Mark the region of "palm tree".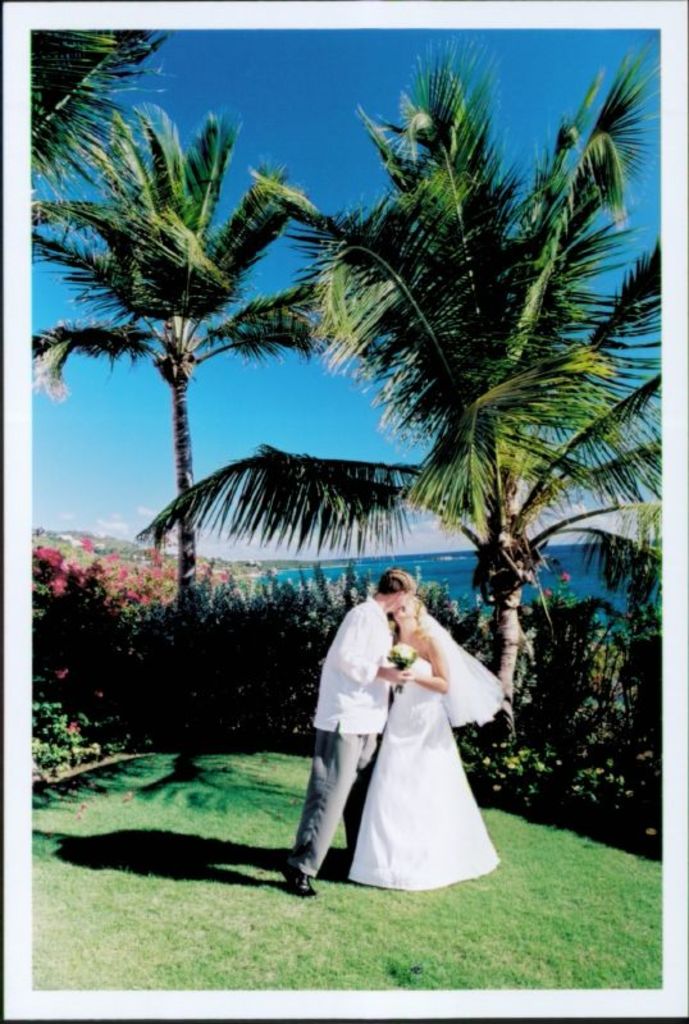
Region: [140,20,660,730].
